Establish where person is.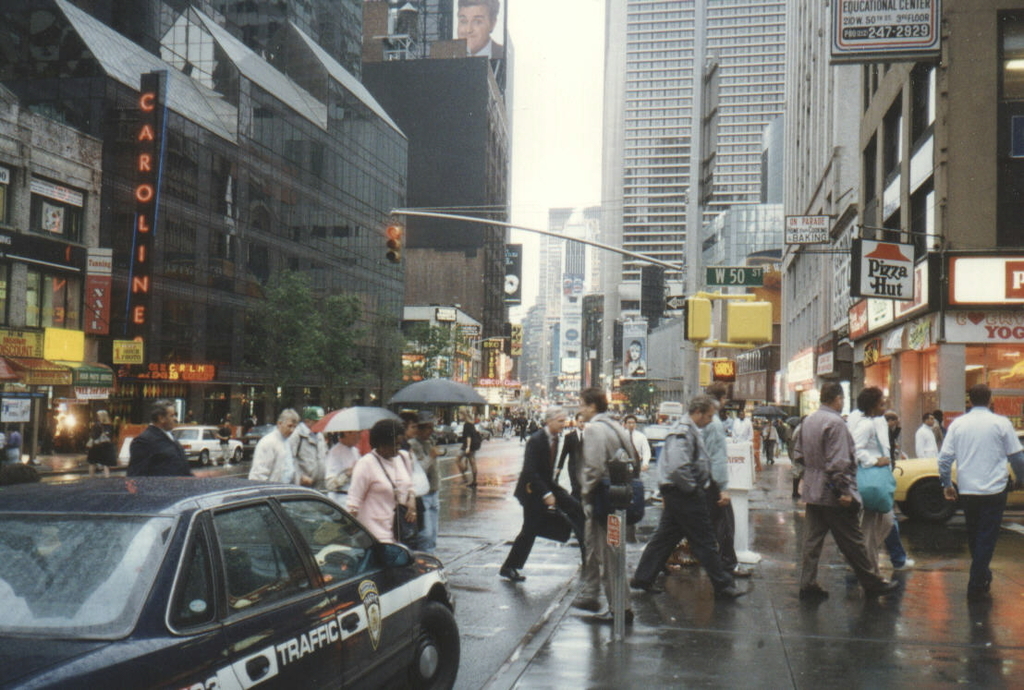
Established at x1=936 y1=408 x2=949 y2=430.
